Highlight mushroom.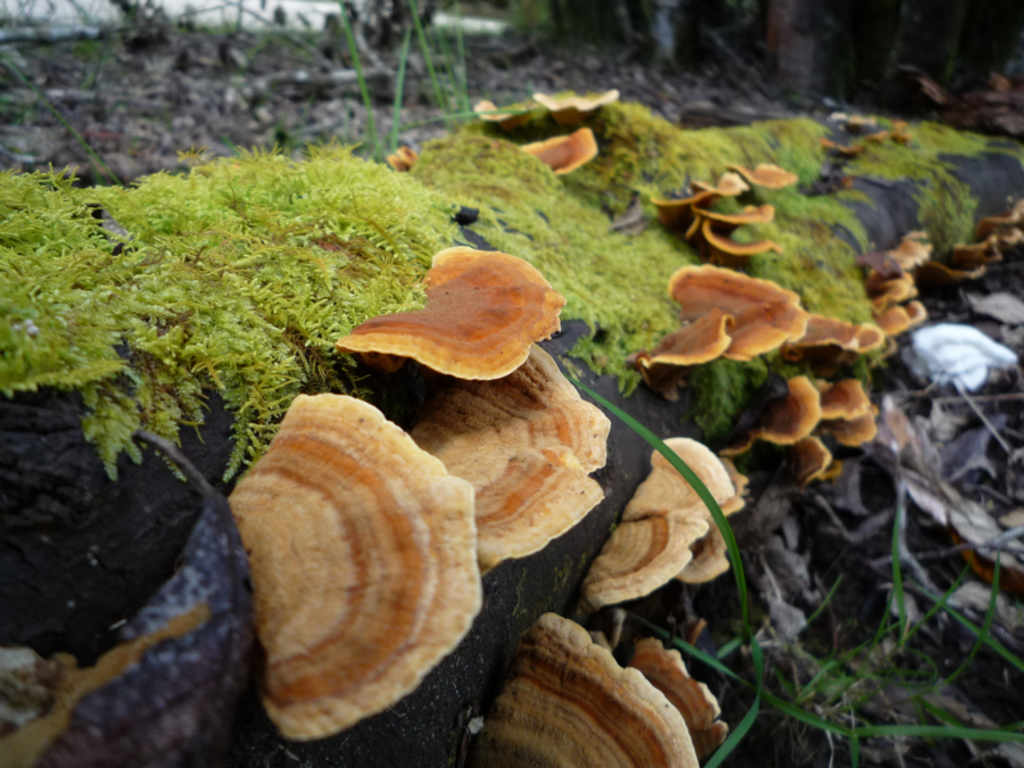
Highlighted region: crop(624, 263, 816, 407).
